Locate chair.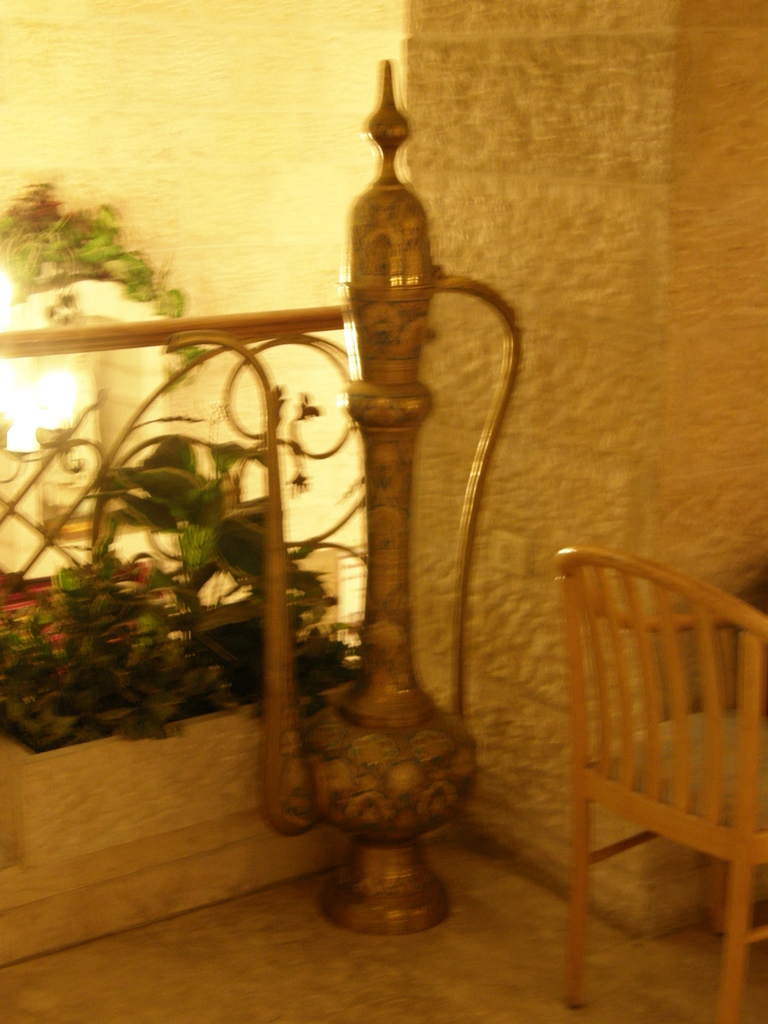
Bounding box: 530, 538, 765, 983.
